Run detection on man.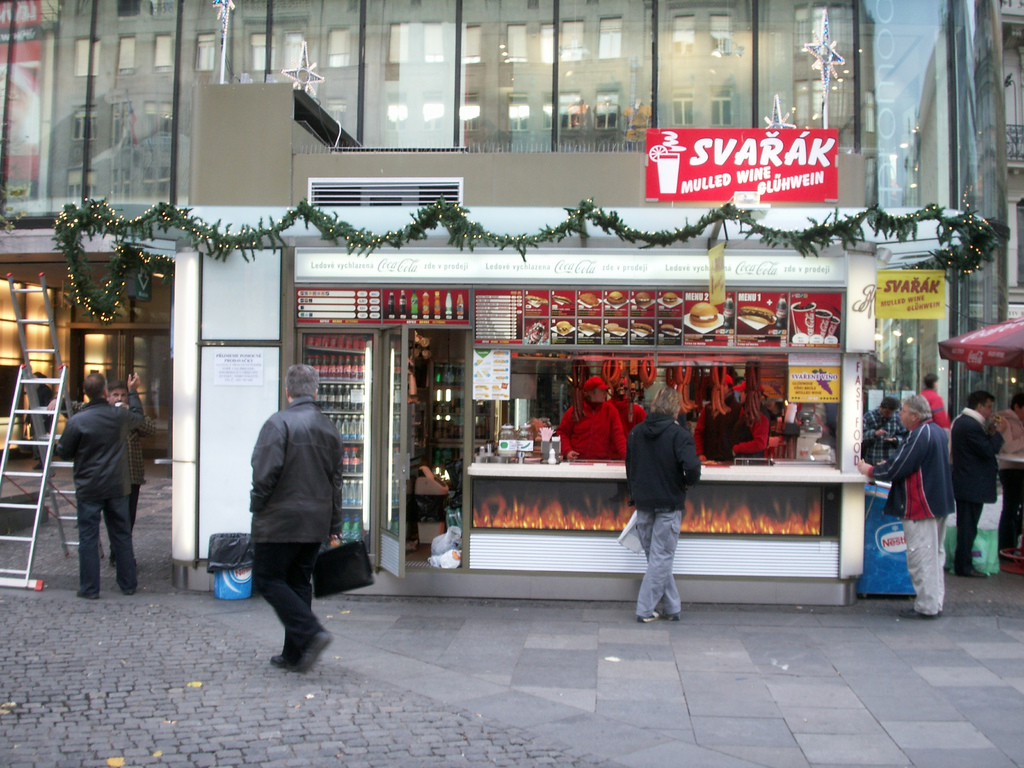
Result: (x1=627, y1=387, x2=702, y2=625).
